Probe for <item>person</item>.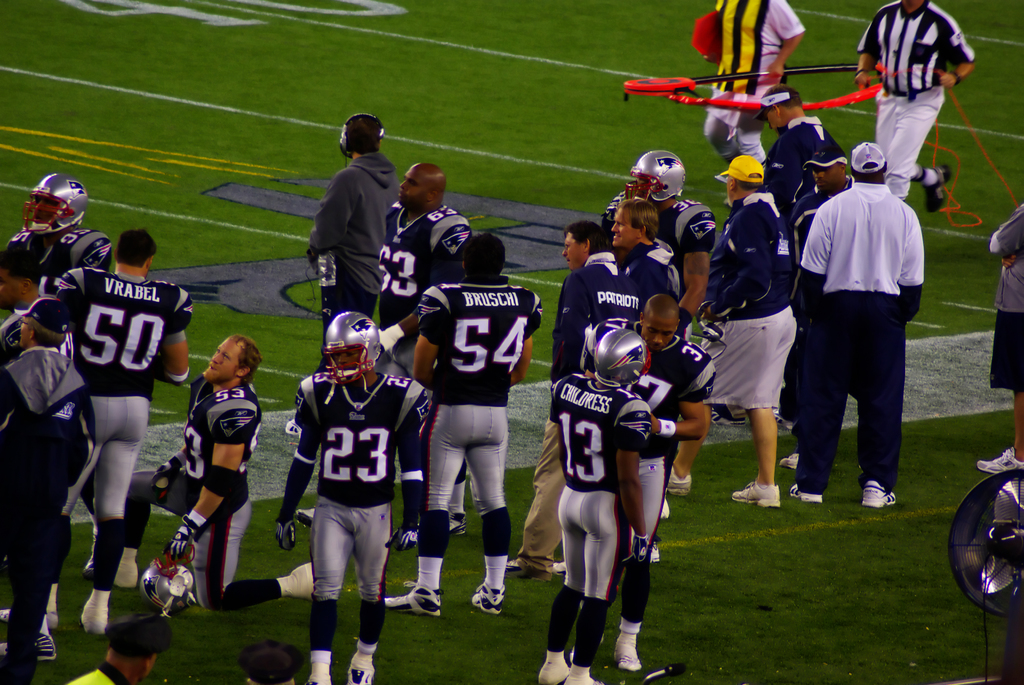
Probe result: 778, 140, 853, 475.
